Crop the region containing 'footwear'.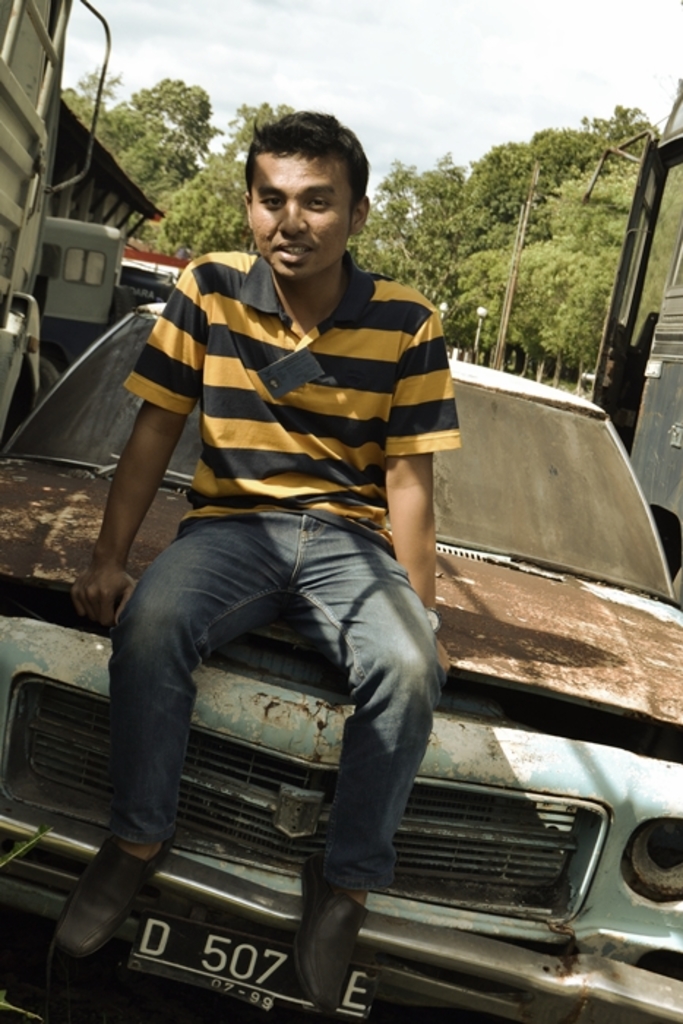
Crop region: [300, 862, 386, 1008].
